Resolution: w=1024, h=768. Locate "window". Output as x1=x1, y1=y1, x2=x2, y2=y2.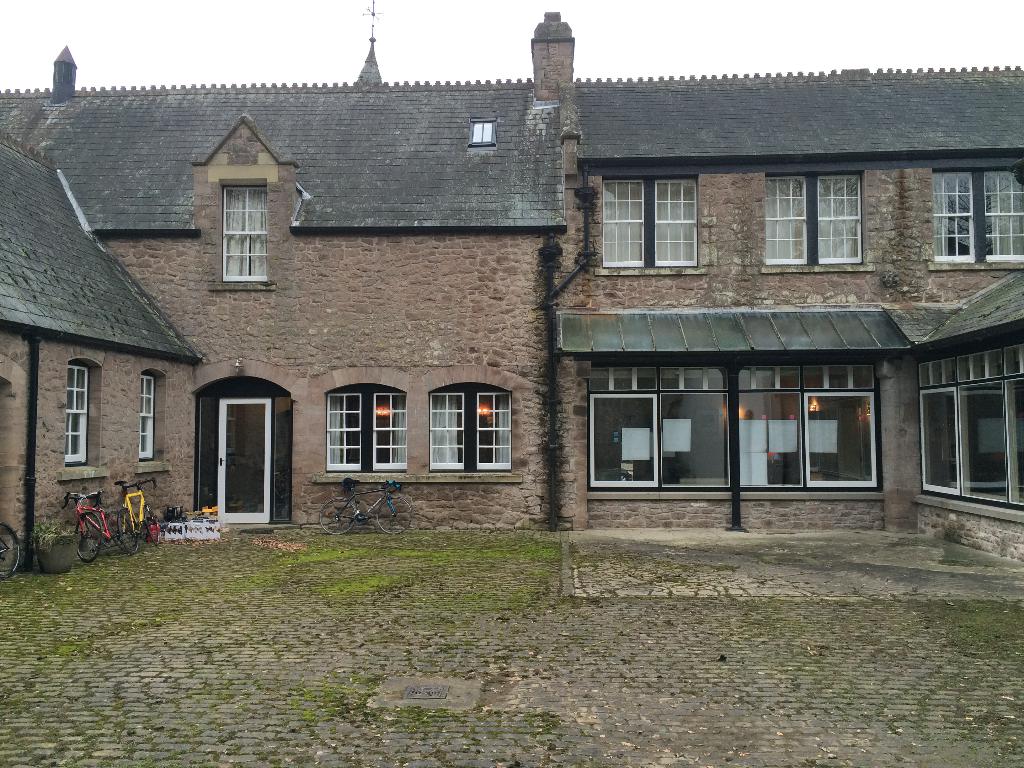
x1=931, y1=170, x2=1023, y2=262.
